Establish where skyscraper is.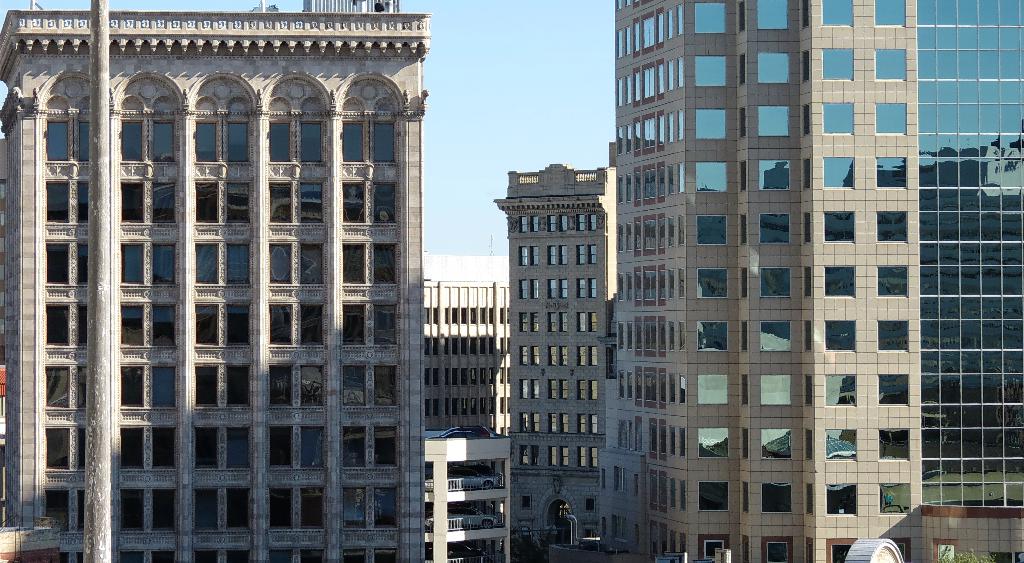
Established at box=[488, 149, 622, 562].
